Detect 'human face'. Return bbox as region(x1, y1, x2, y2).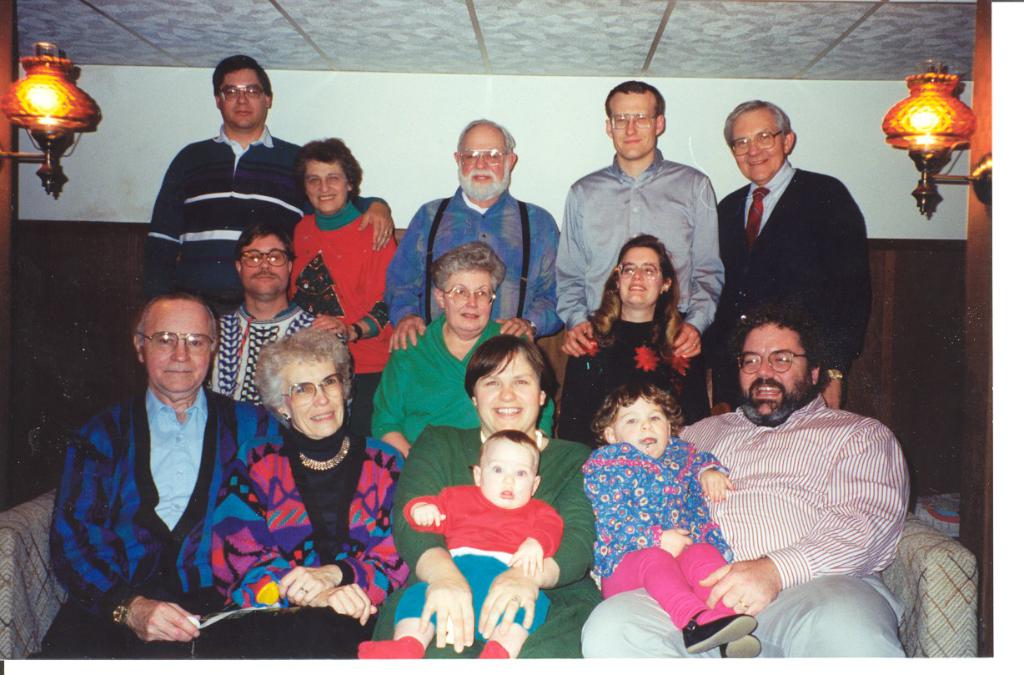
region(242, 238, 287, 296).
